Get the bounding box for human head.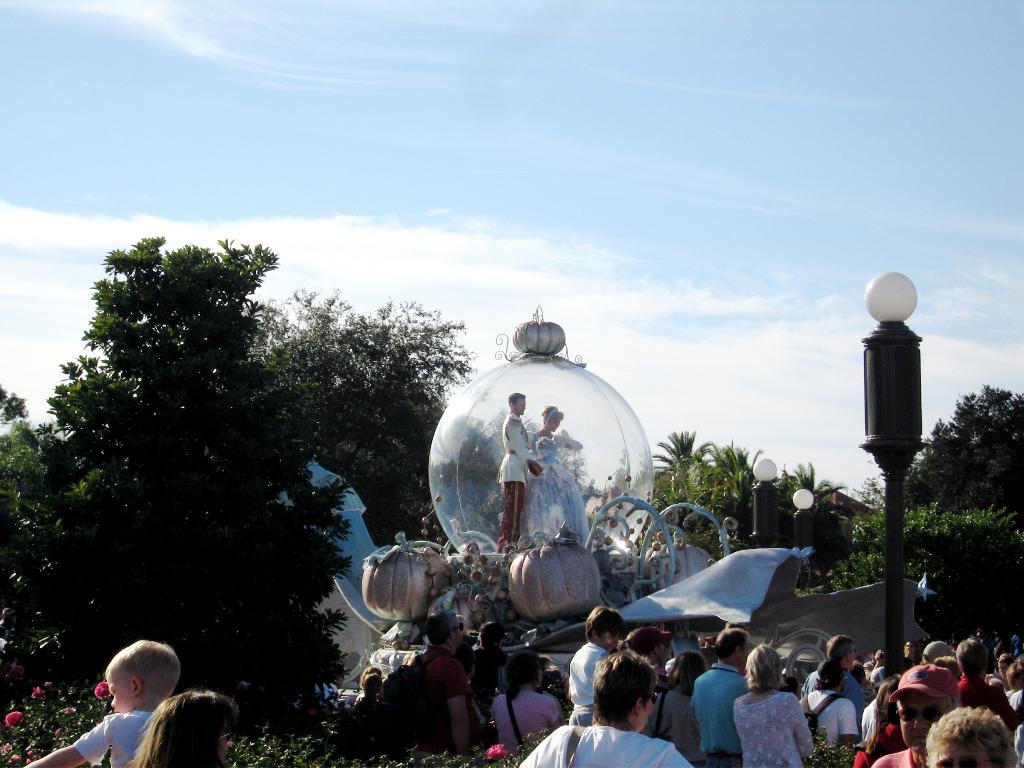
BBox(866, 651, 884, 675).
